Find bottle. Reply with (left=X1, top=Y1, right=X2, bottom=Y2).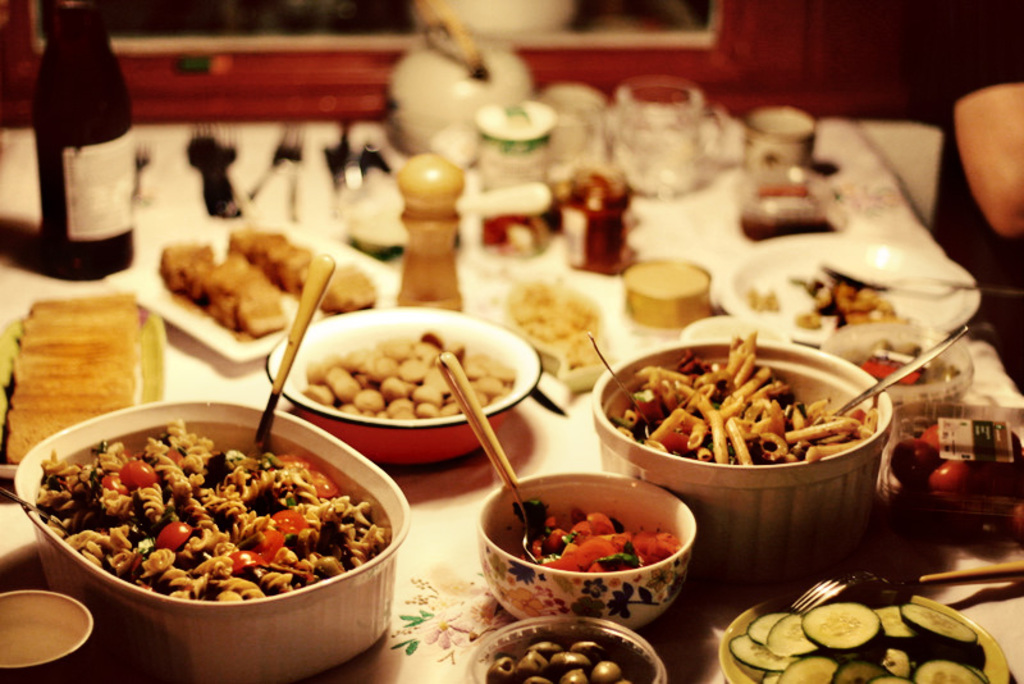
(left=8, top=0, right=154, bottom=272).
